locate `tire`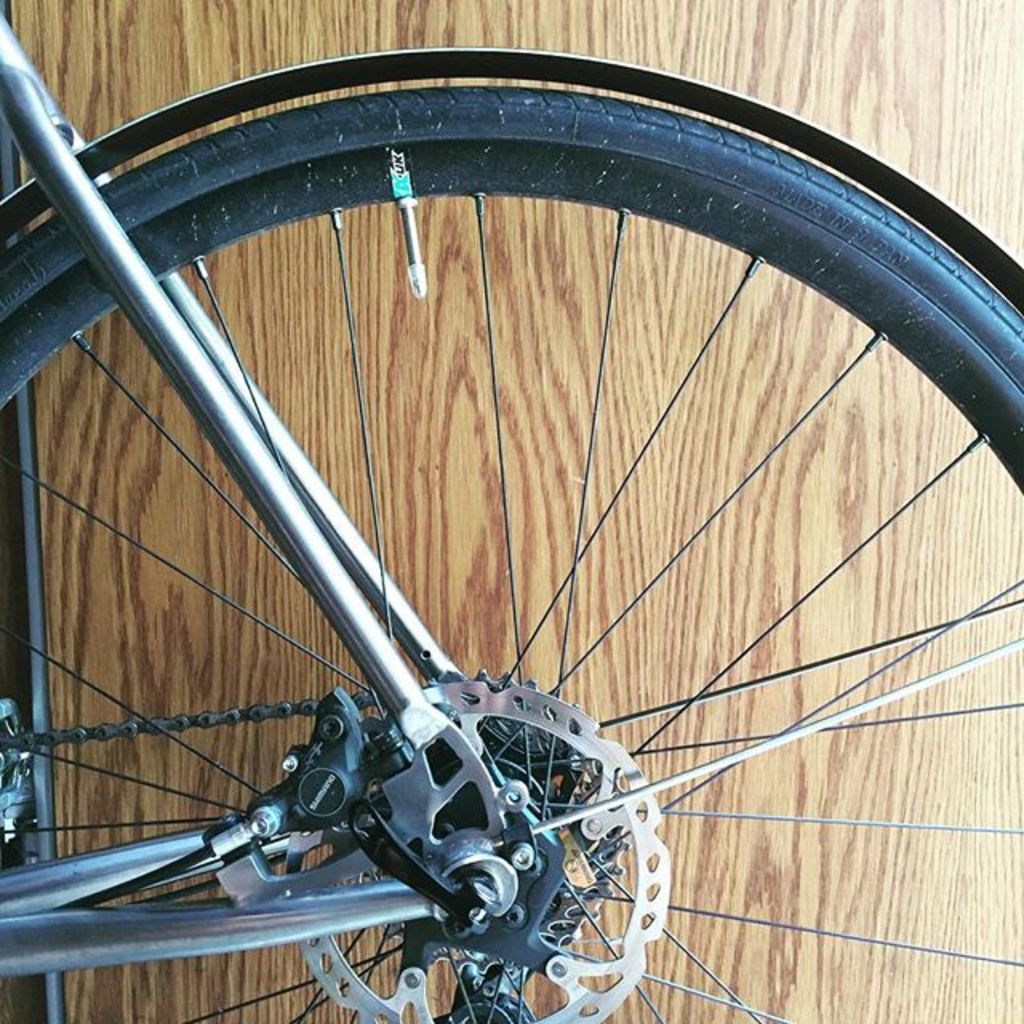
0,58,968,1023
